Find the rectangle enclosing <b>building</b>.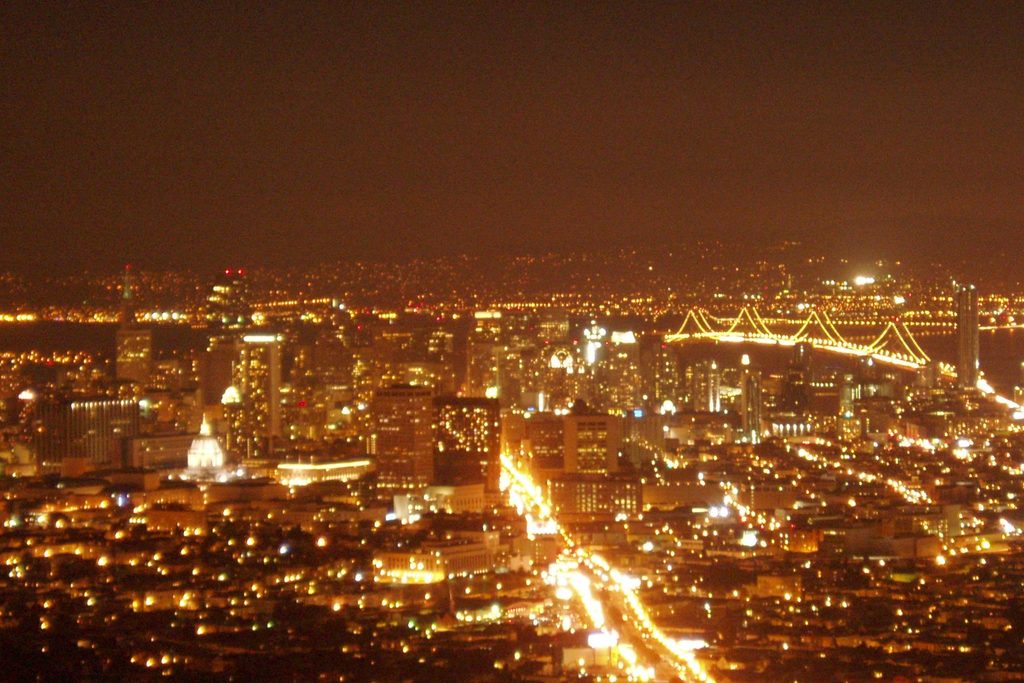
[x1=561, y1=413, x2=619, y2=472].
